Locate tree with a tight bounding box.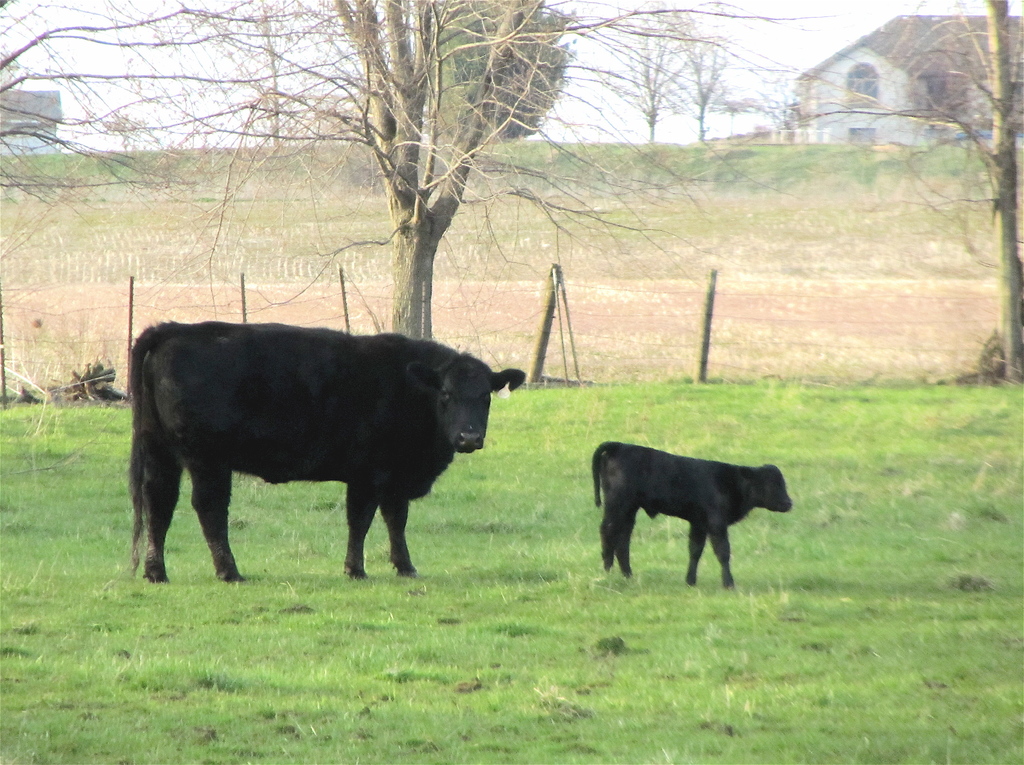
[x1=428, y1=0, x2=580, y2=147].
